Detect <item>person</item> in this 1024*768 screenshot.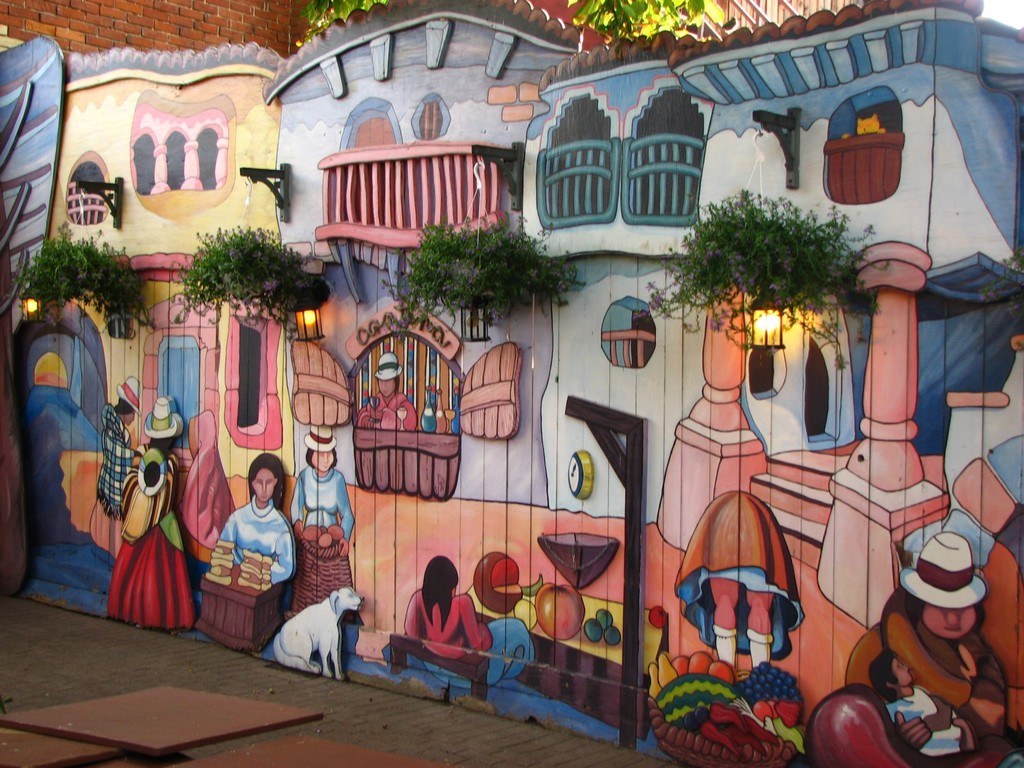
Detection: crop(287, 428, 360, 543).
